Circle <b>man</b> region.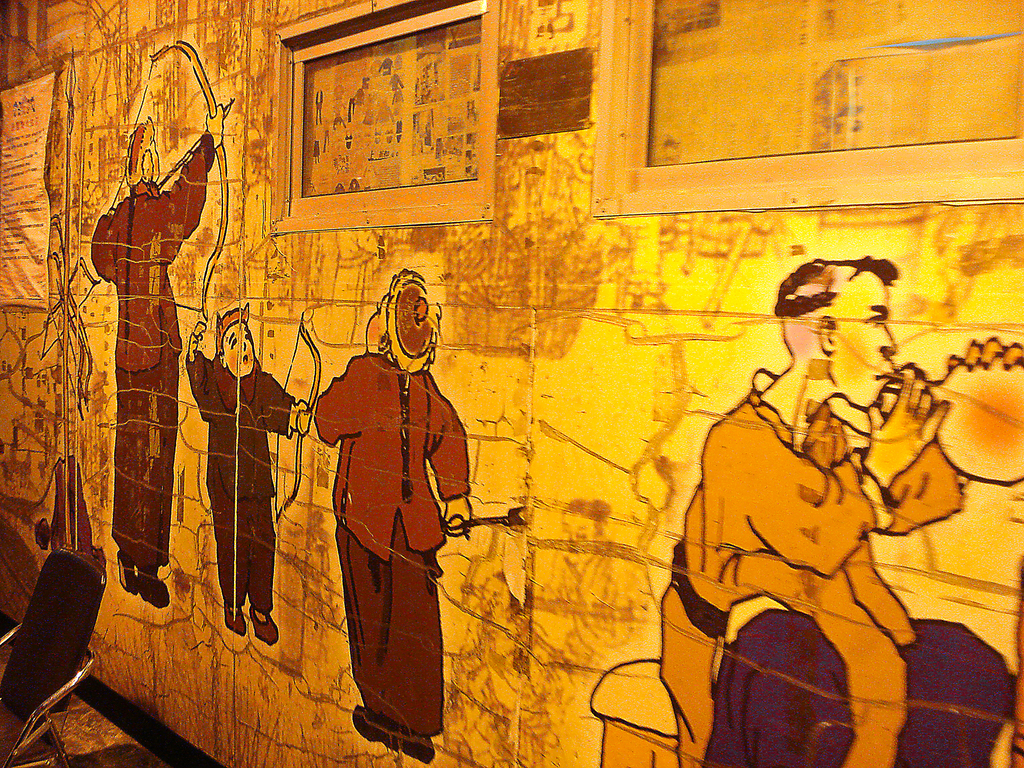
Region: pyautogui.locateOnScreen(81, 104, 239, 603).
